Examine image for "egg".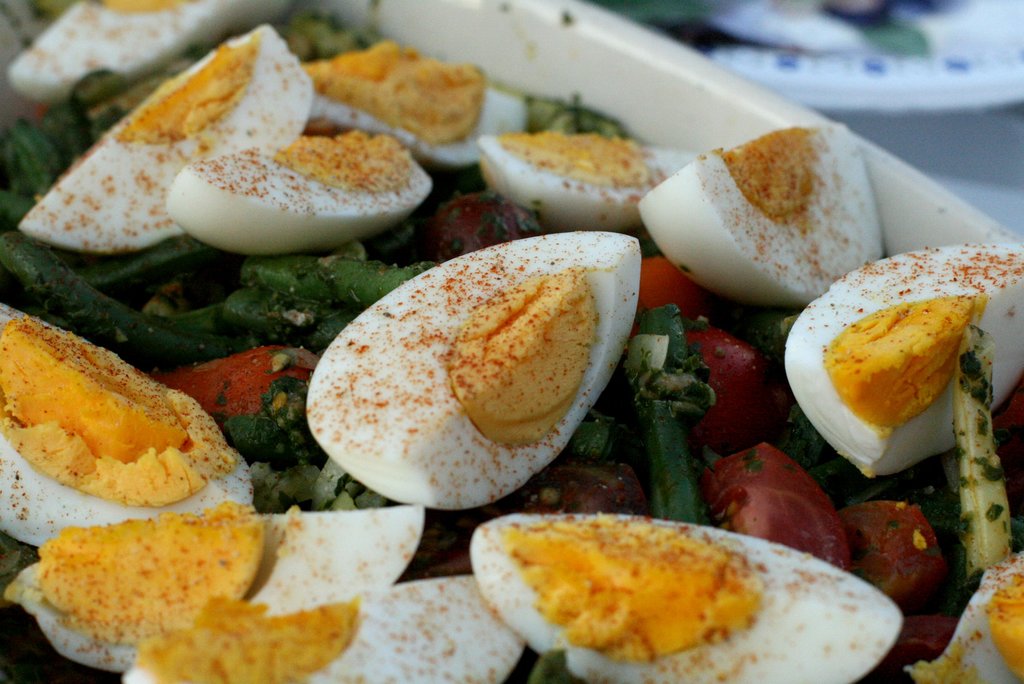
Examination result: region(783, 241, 1023, 479).
